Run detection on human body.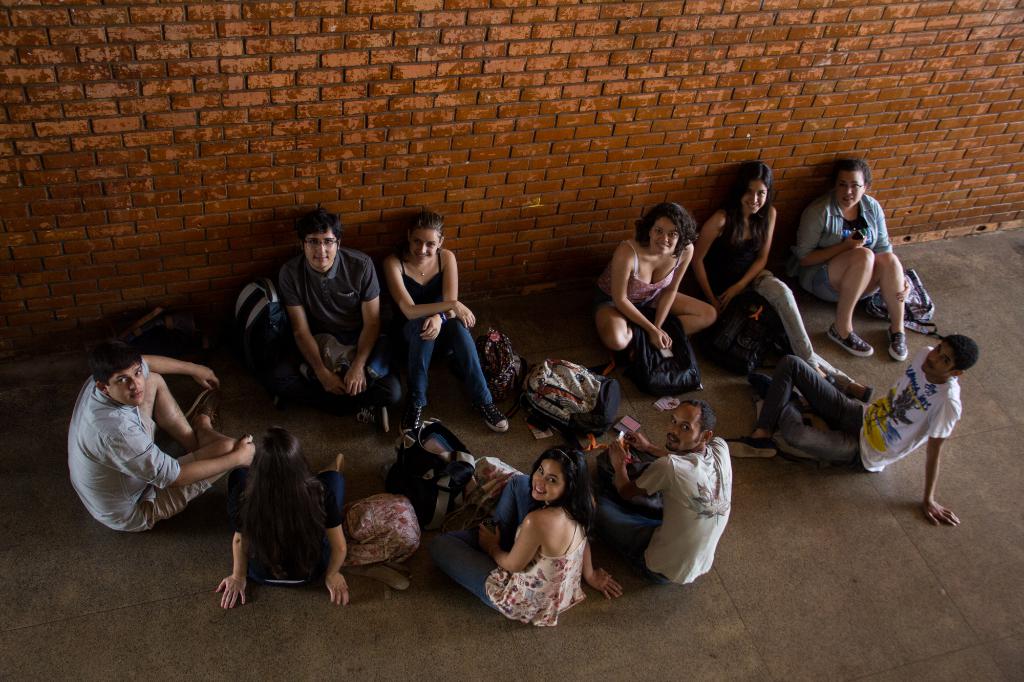
Result: {"x1": 278, "y1": 252, "x2": 396, "y2": 411}.
